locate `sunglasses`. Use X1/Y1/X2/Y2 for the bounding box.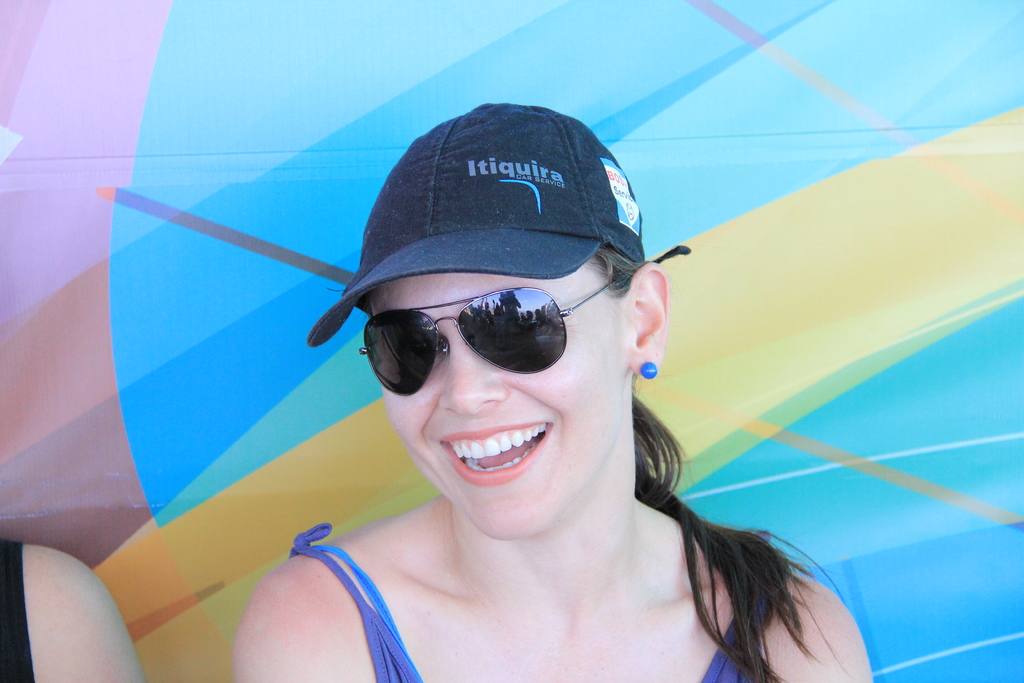
360/268/620/397.
